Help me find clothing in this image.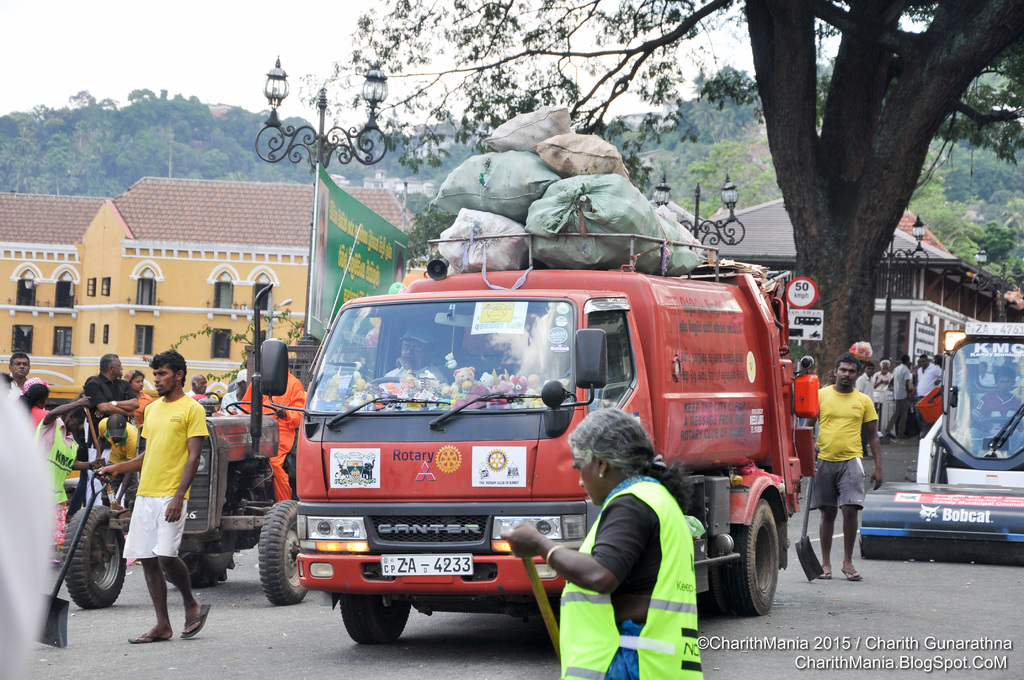
Found it: (42,415,79,547).
